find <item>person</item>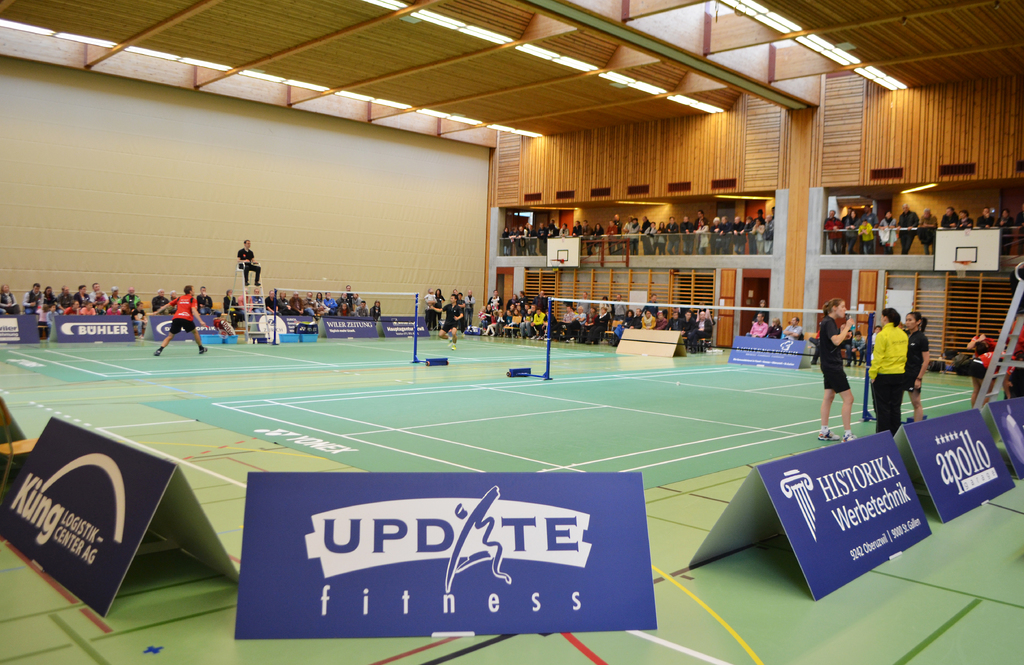
[x1=840, y1=332, x2=851, y2=362]
